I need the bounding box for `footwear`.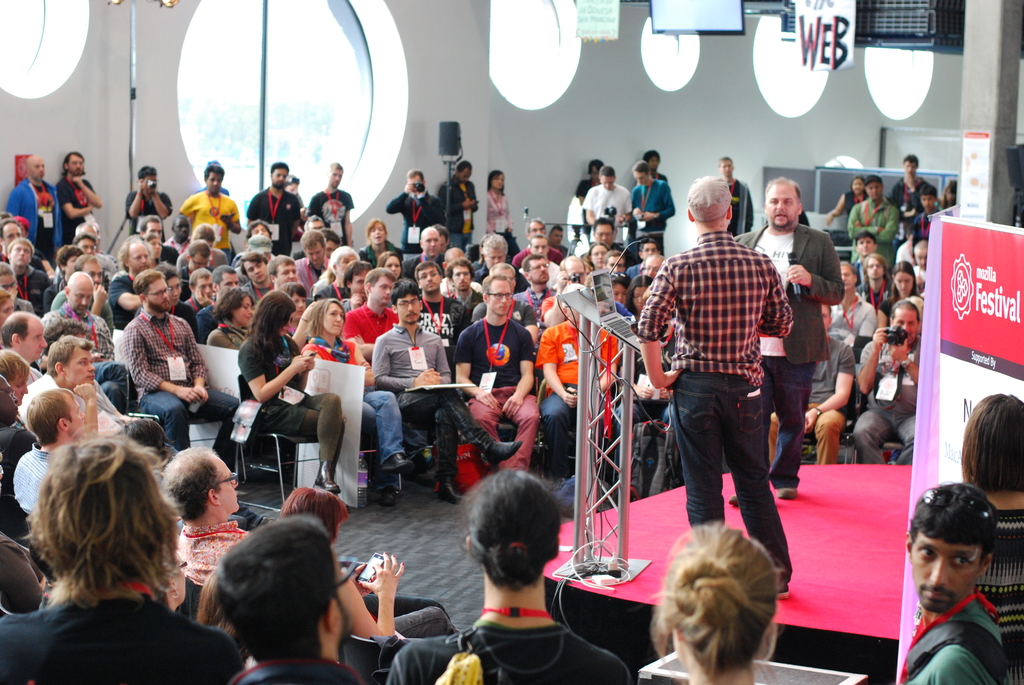
Here it is: left=777, top=484, right=798, bottom=496.
